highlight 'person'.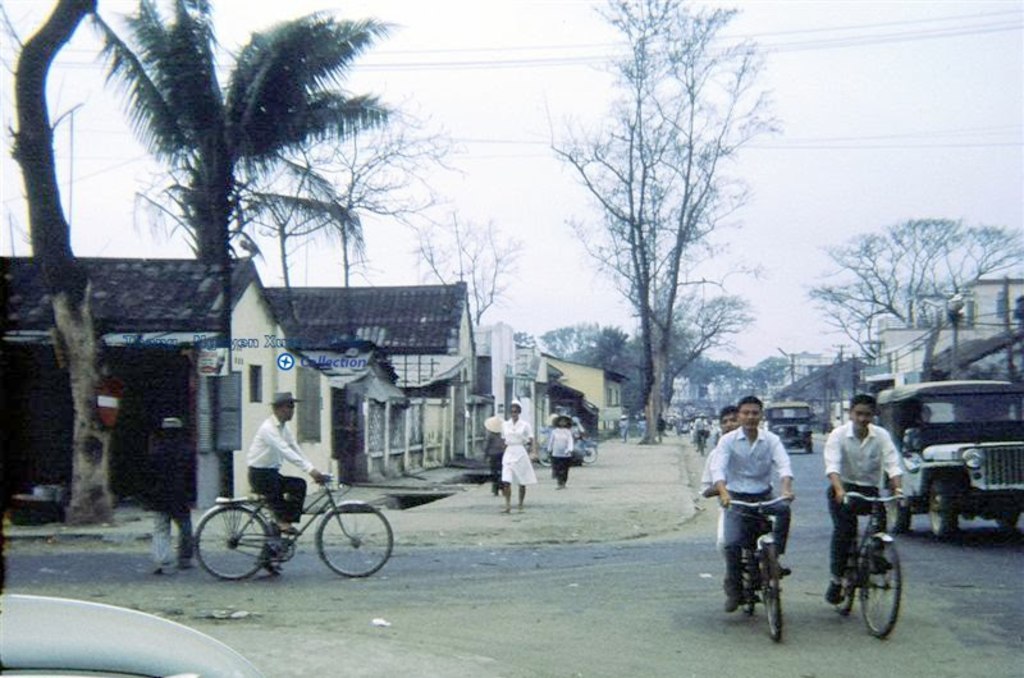
Highlighted region: locate(828, 390, 906, 603).
